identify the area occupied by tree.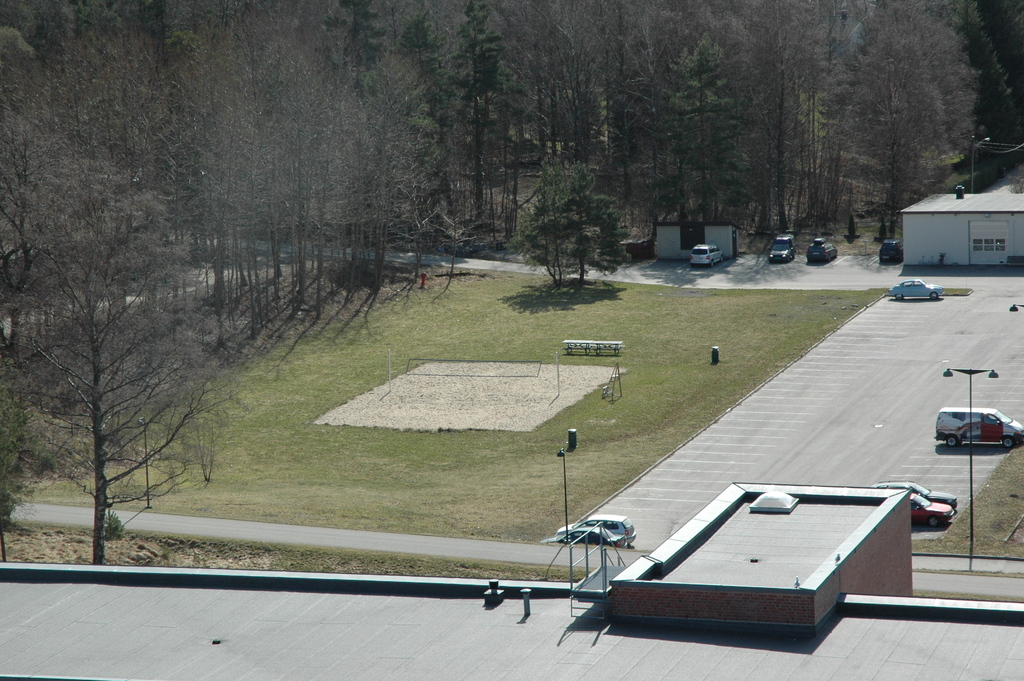
Area: <region>0, 0, 1023, 568</region>.
